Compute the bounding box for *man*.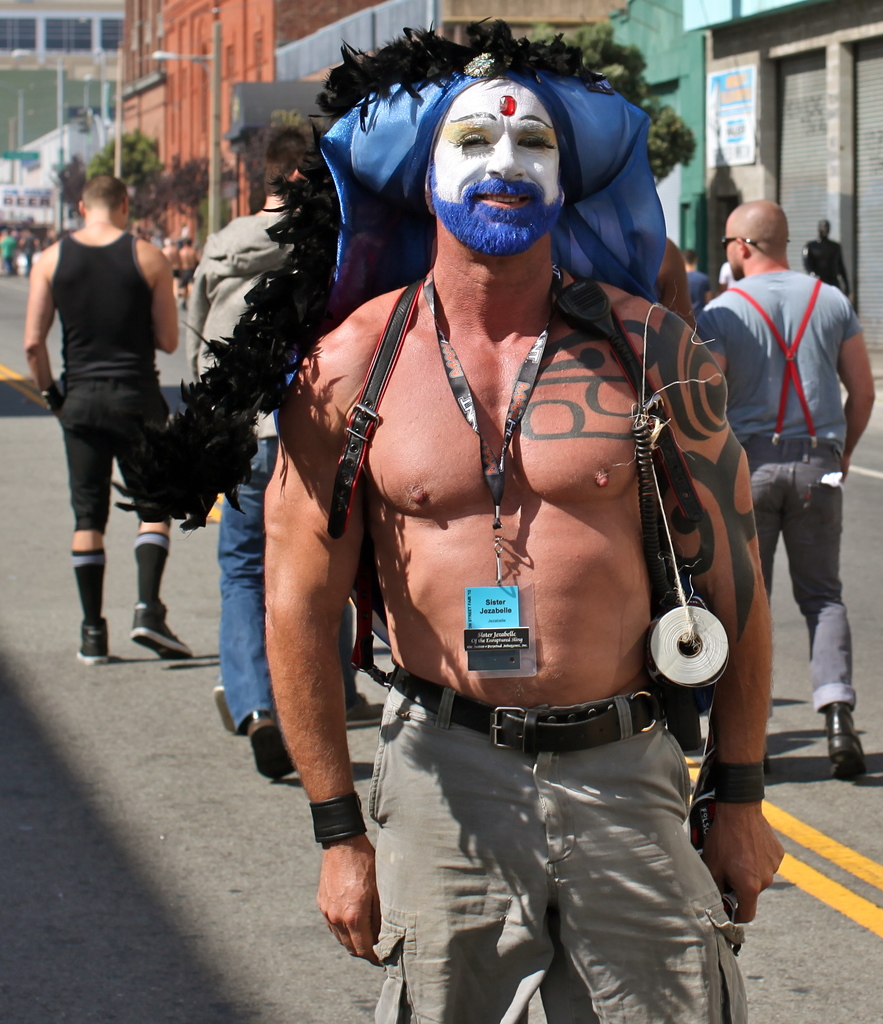
697, 193, 873, 788.
